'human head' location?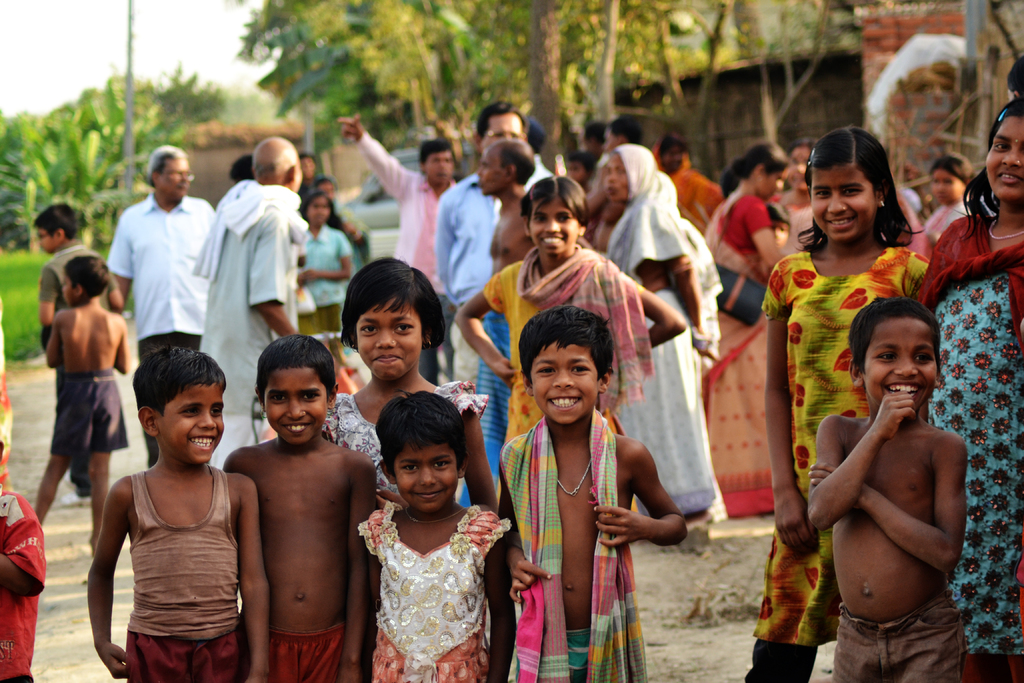
317,178,335,198
